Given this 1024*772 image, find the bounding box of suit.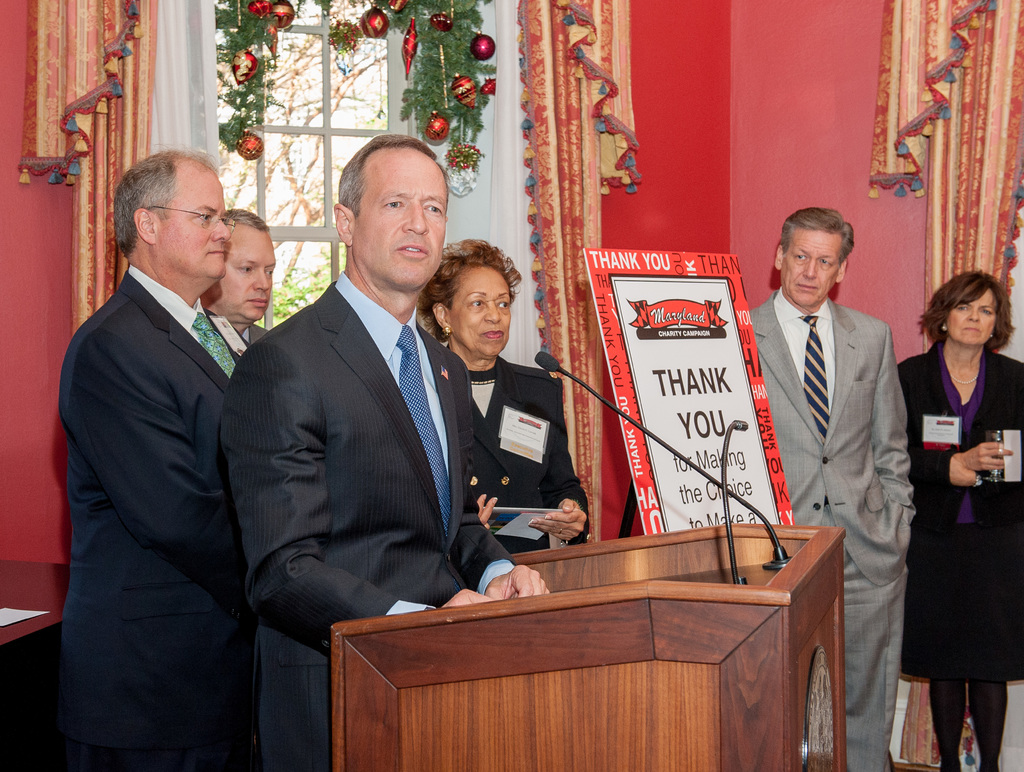
x1=747, y1=287, x2=915, y2=771.
